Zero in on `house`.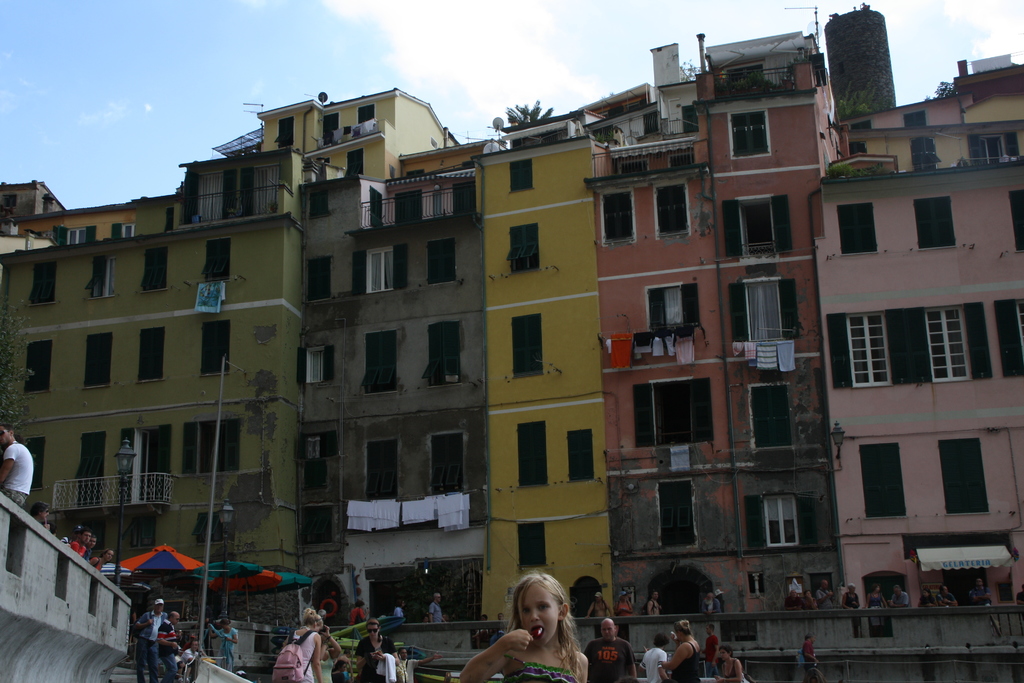
Zeroed in: 824:56:1023:609.
